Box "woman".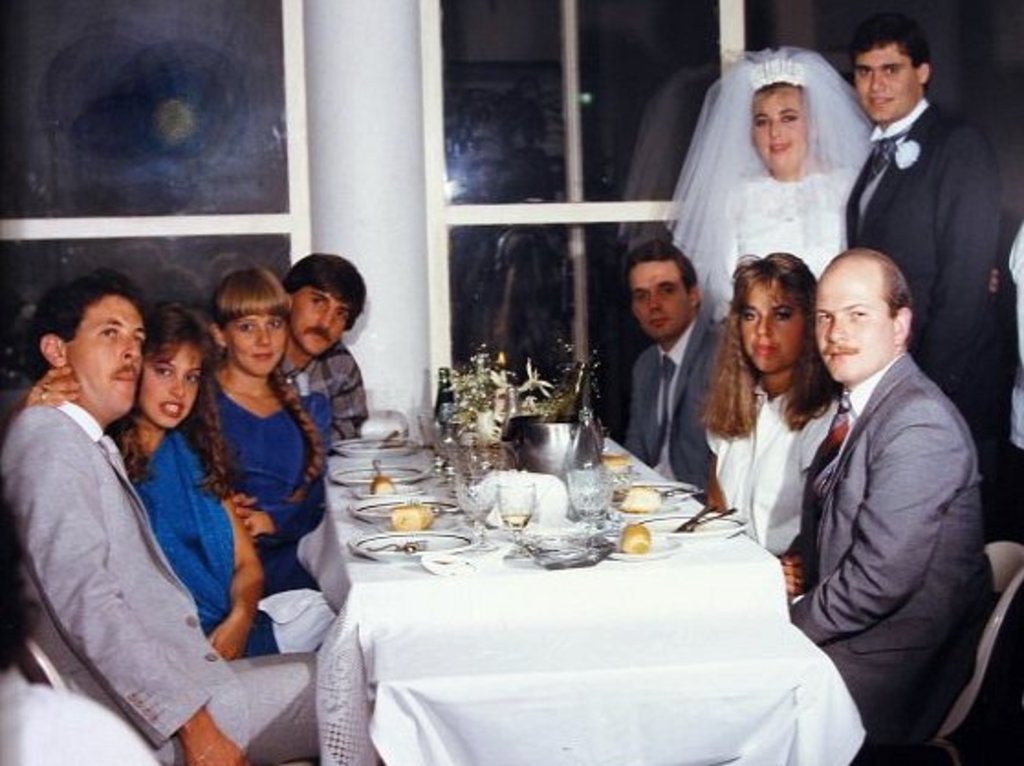
{"left": 676, "top": 92, "right": 896, "bottom": 394}.
